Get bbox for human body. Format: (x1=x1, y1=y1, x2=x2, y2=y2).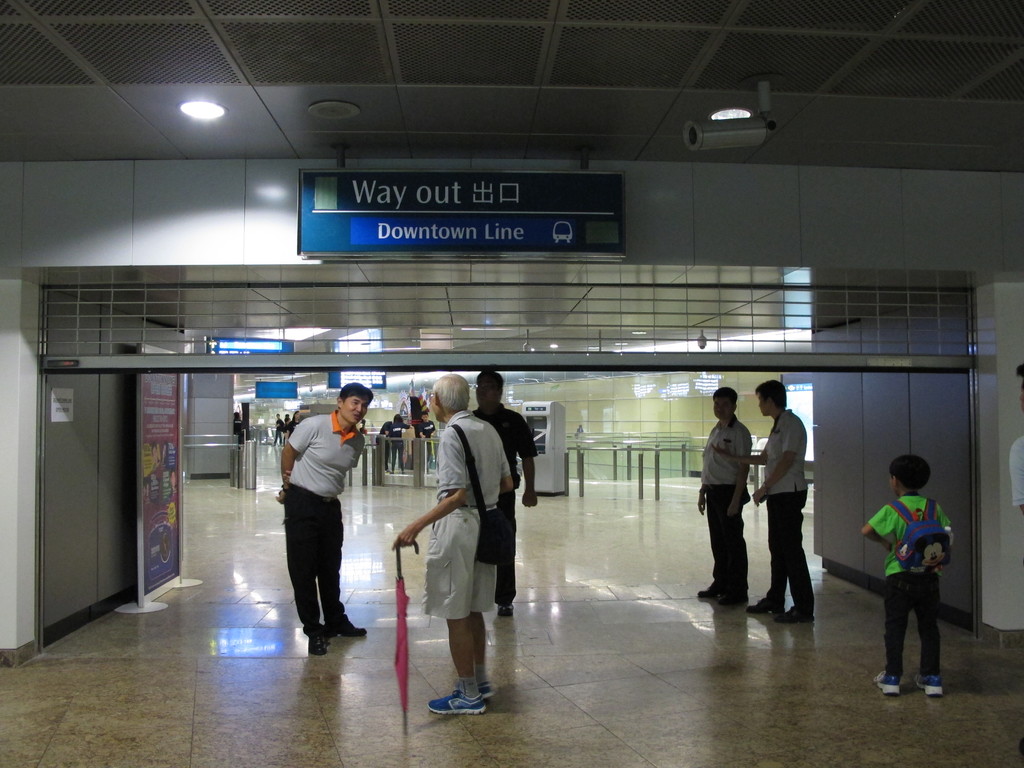
(x1=468, y1=371, x2=538, y2=616).
